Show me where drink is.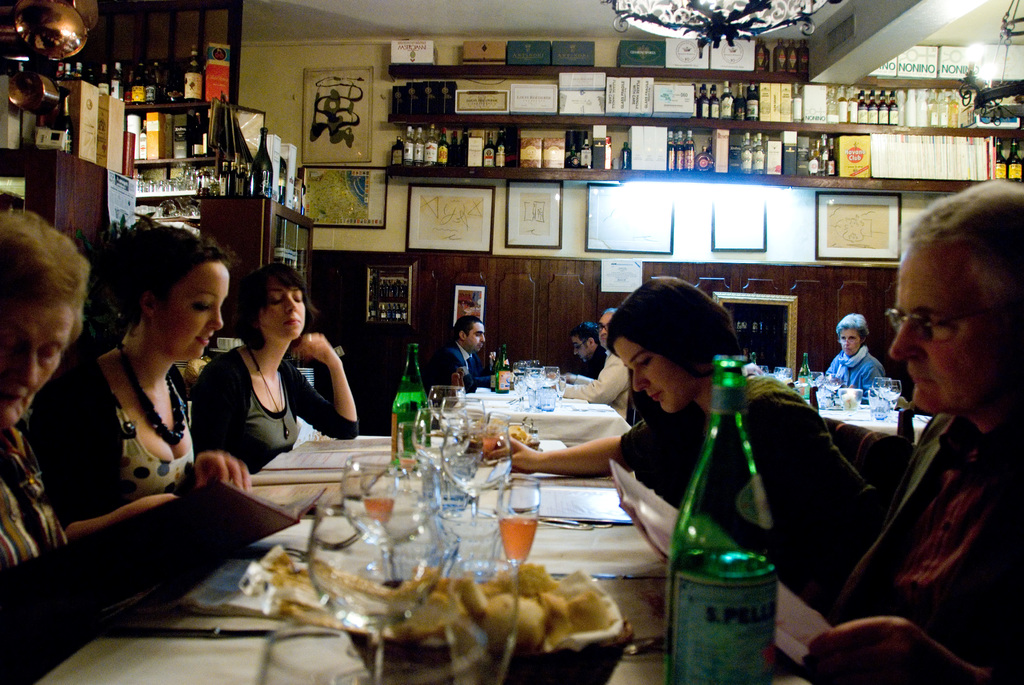
drink is at 1008, 137, 1023, 184.
